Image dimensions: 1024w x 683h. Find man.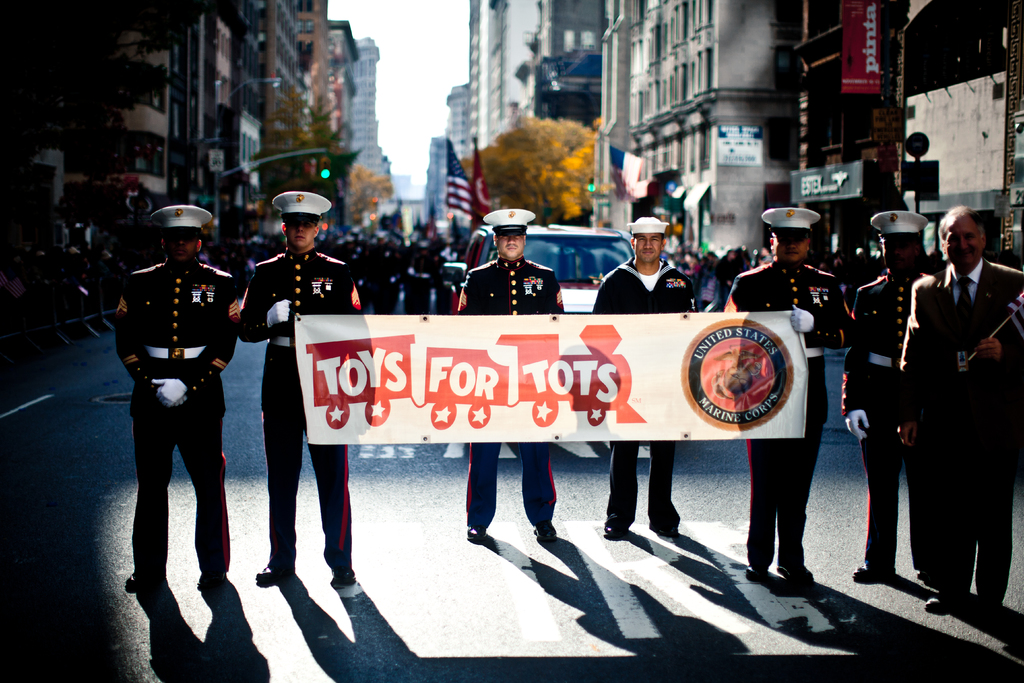
bbox=[229, 187, 369, 593].
